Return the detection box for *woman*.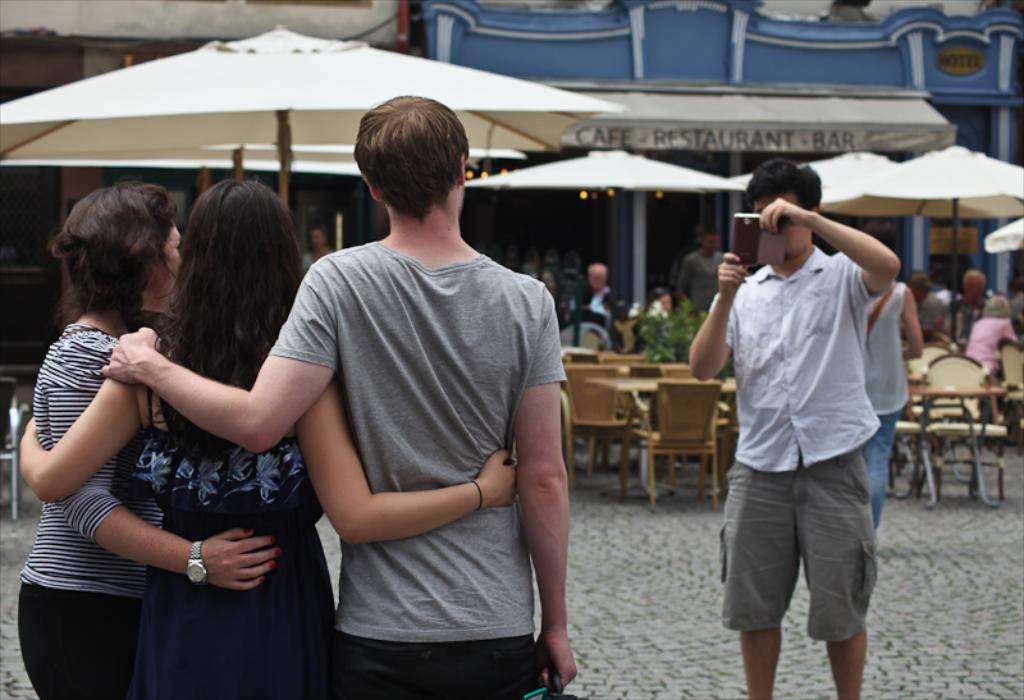
region(950, 266, 980, 340).
